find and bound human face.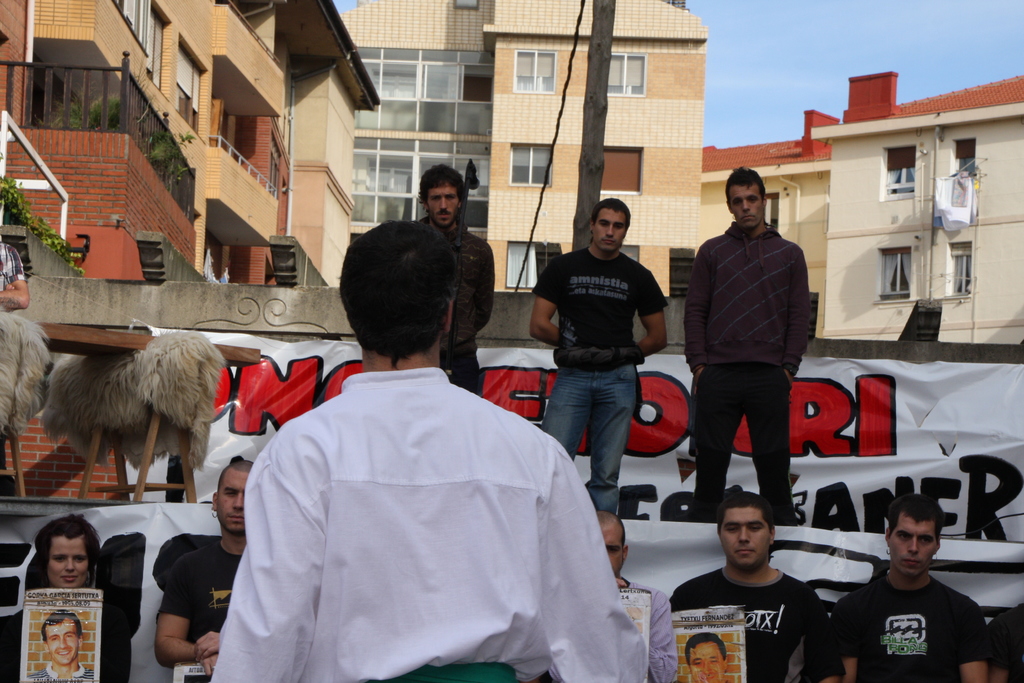
Bound: locate(895, 519, 936, 575).
